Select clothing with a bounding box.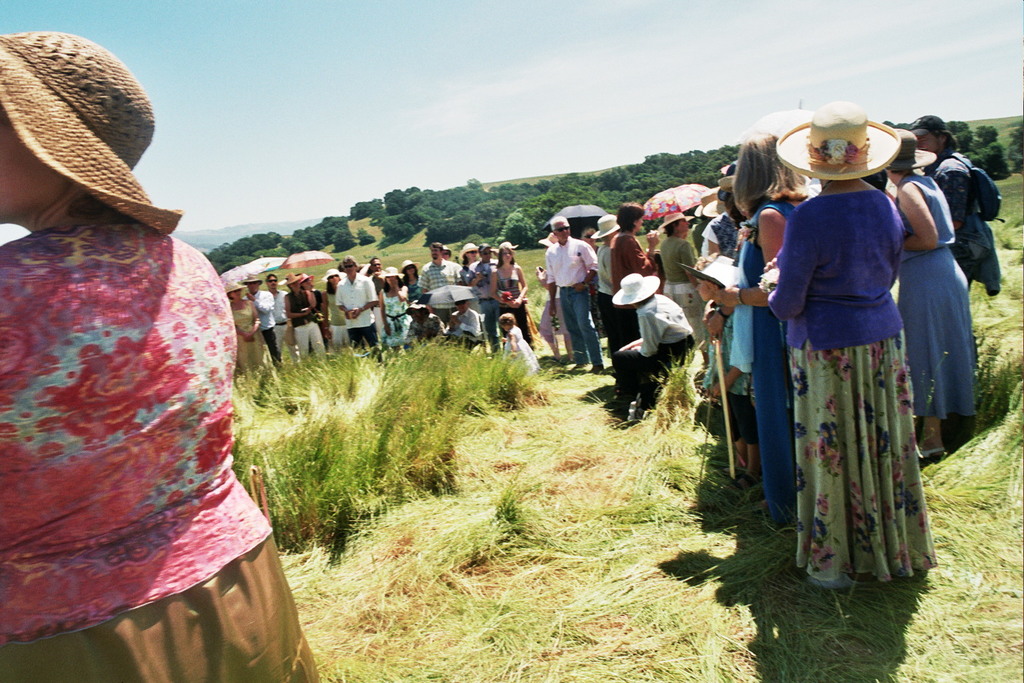
[613, 293, 696, 423].
